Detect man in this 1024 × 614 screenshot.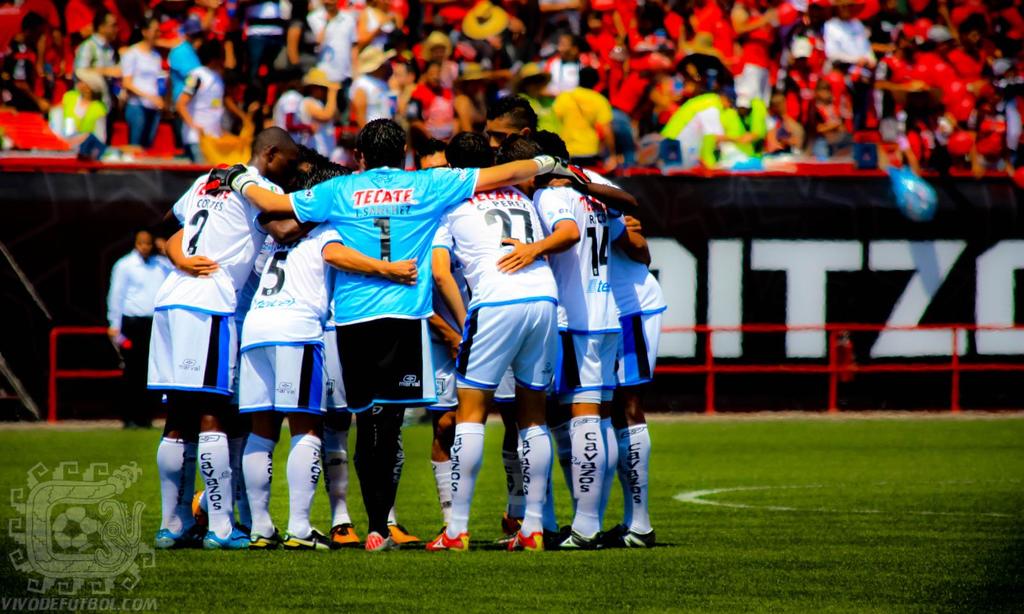
Detection: (125,154,271,530).
